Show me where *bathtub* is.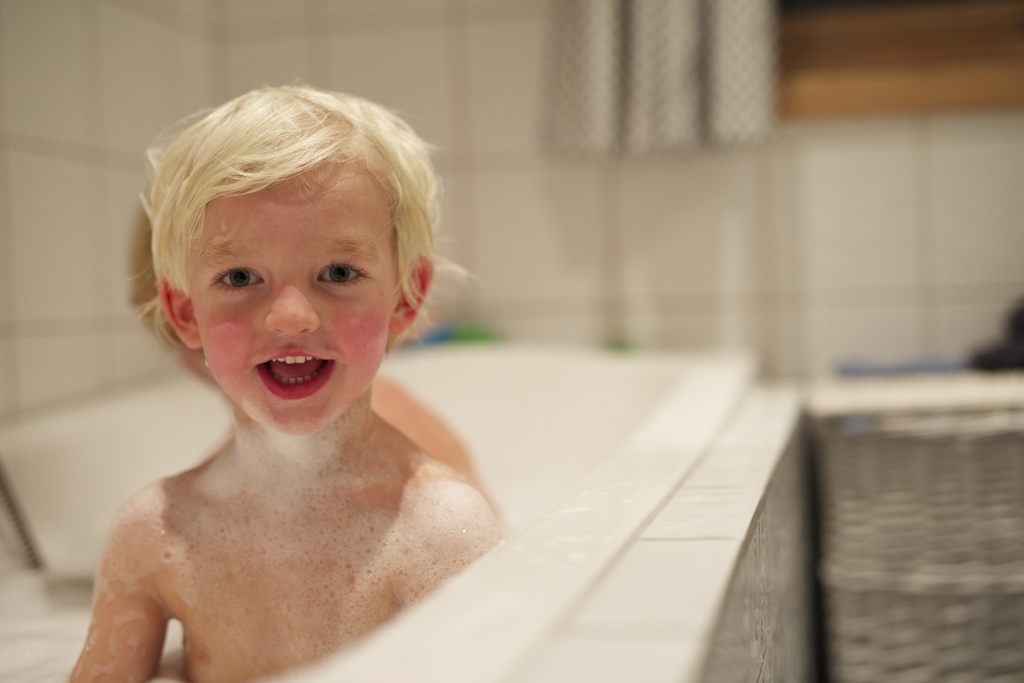
*bathtub* is at [x1=0, y1=330, x2=765, y2=682].
